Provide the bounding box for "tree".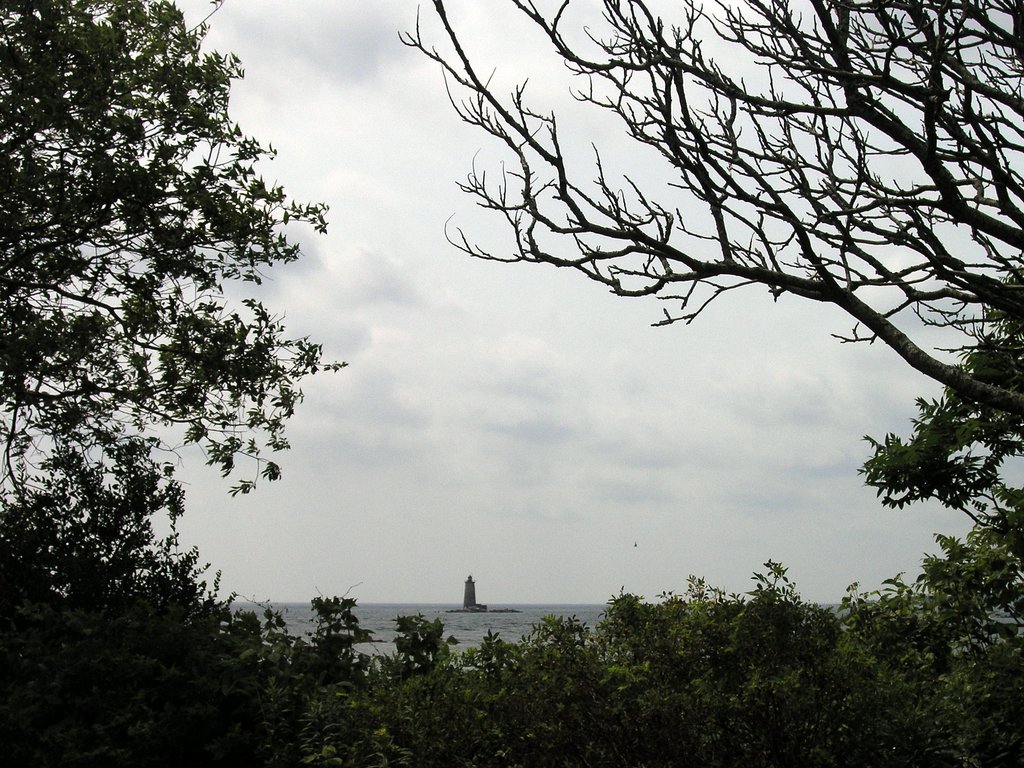
[left=0, top=0, right=351, bottom=766].
